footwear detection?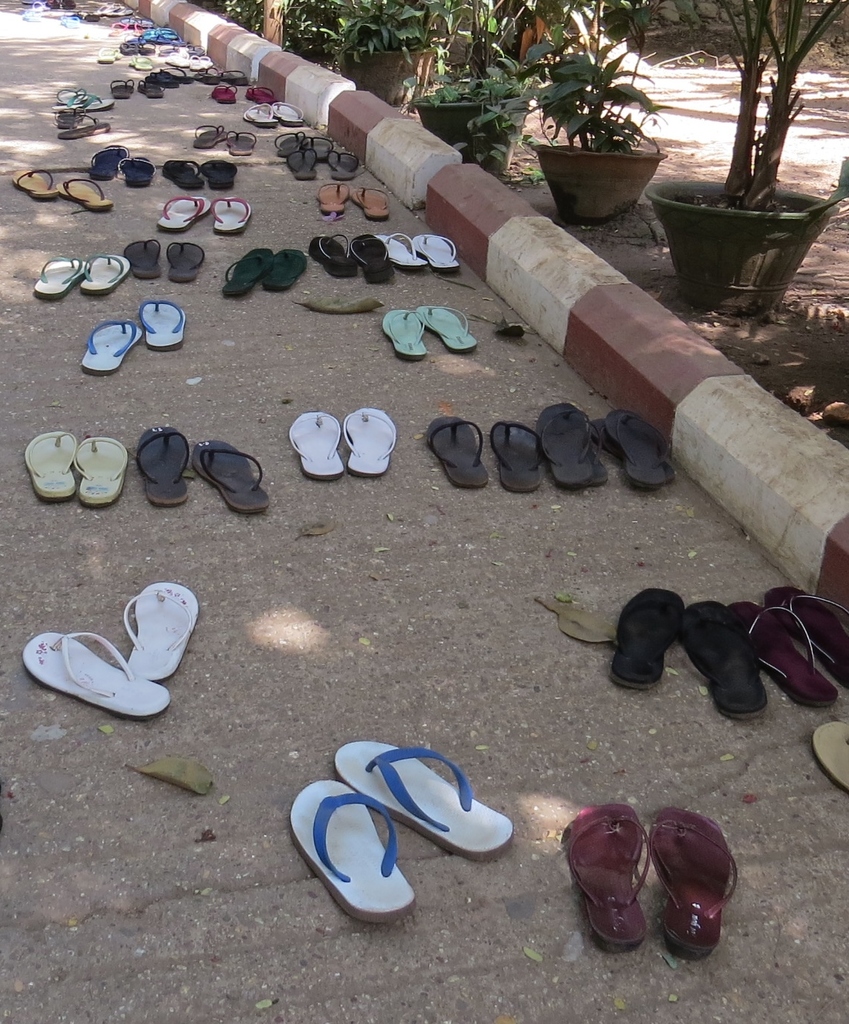
bbox(769, 581, 848, 684)
